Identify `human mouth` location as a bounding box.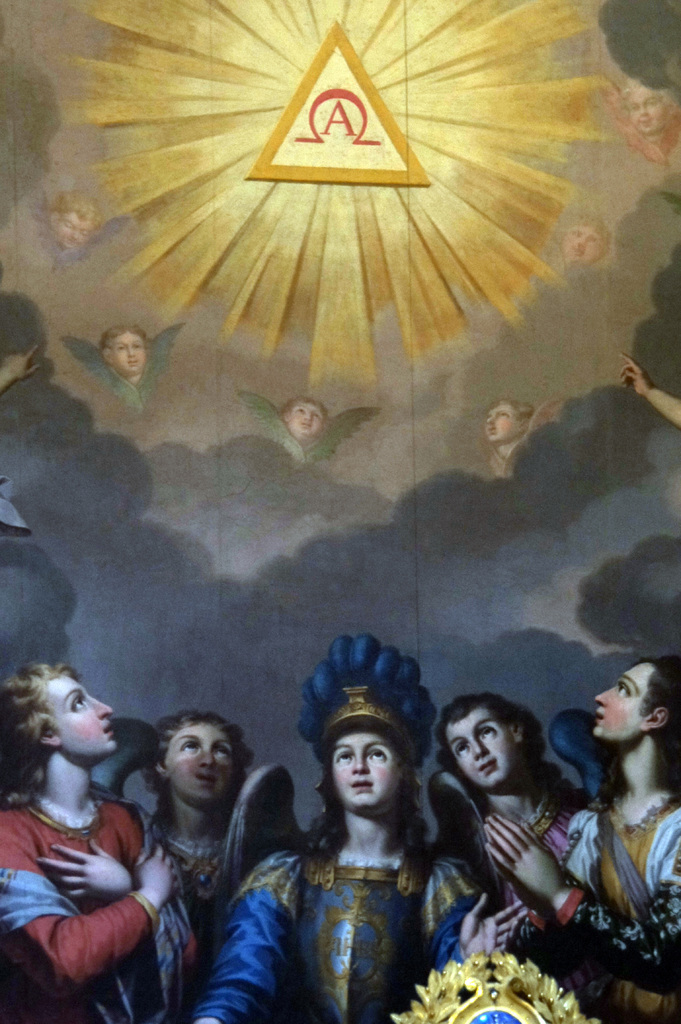
[x1=299, y1=420, x2=315, y2=431].
